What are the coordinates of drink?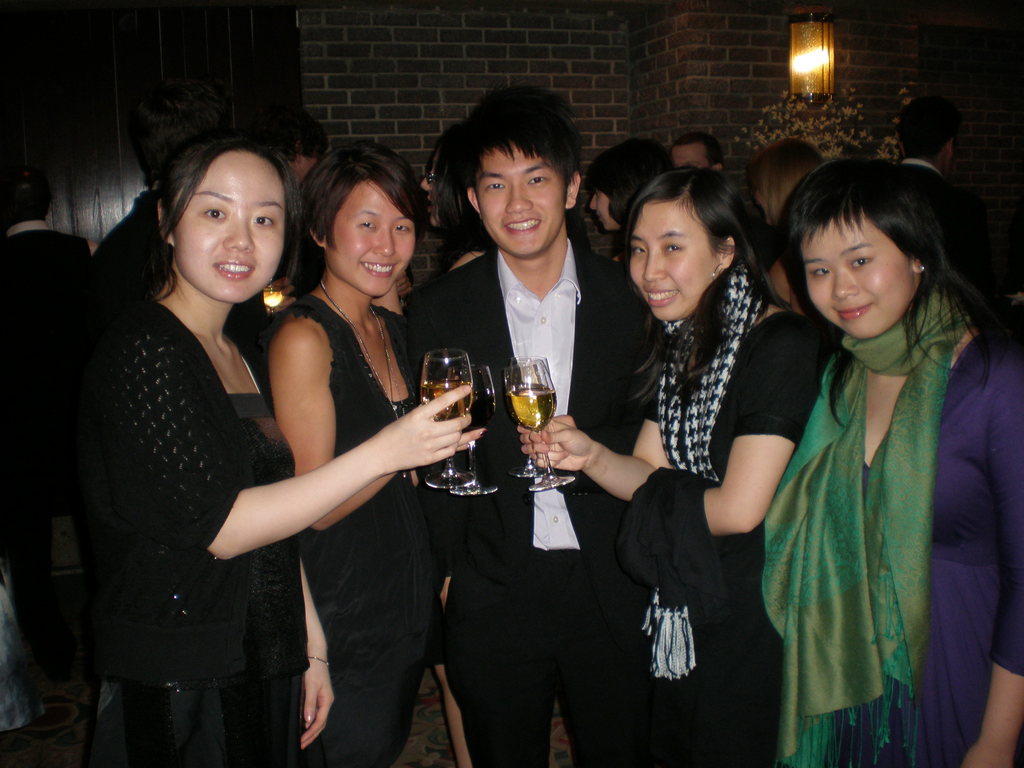
(452,363,500,499).
